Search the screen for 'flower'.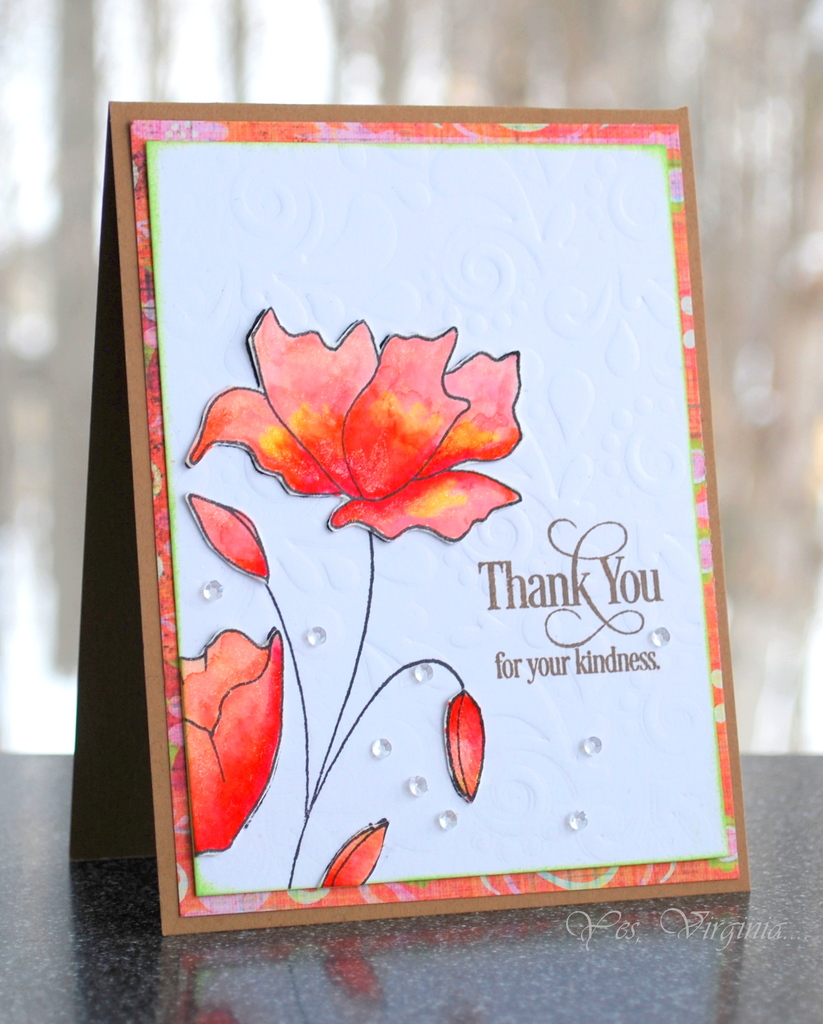
Found at Rect(179, 629, 287, 855).
